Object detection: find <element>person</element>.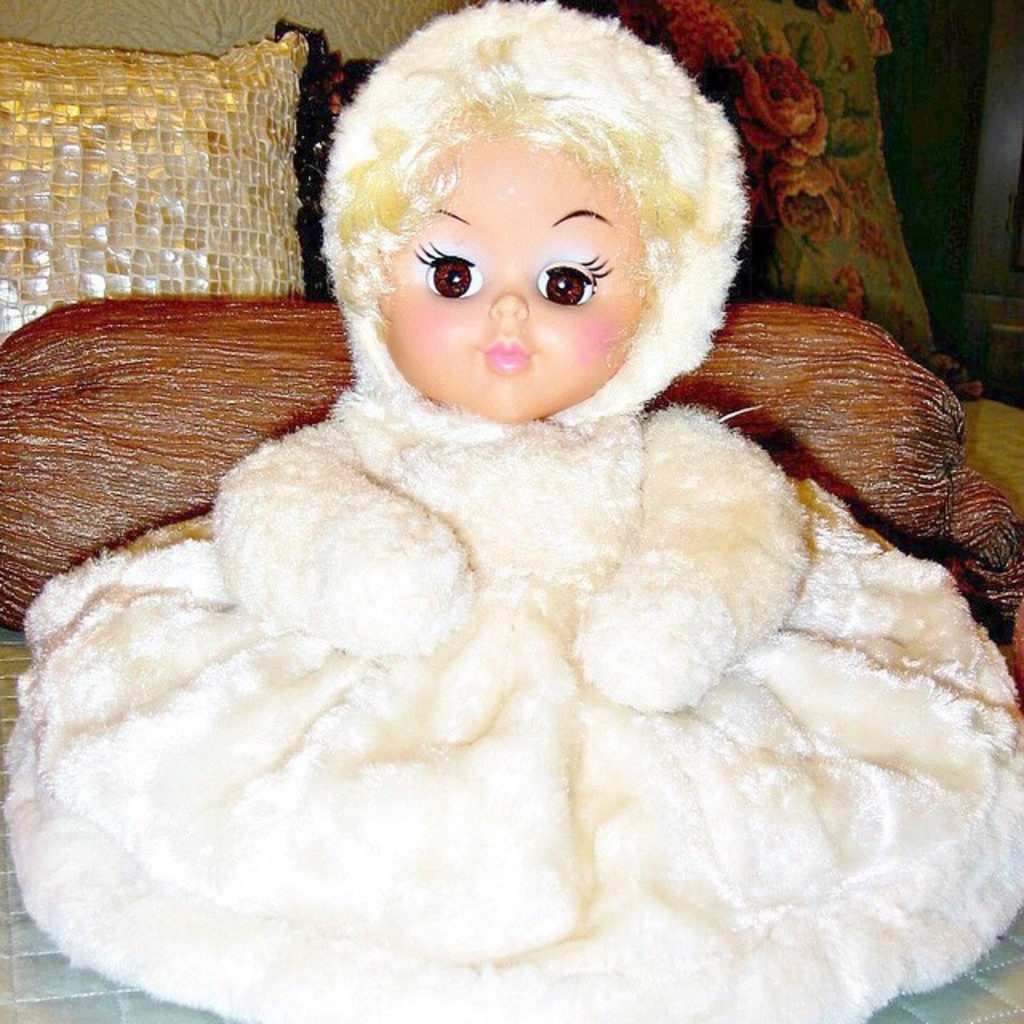
[x1=0, y1=0, x2=1022, y2=1022].
